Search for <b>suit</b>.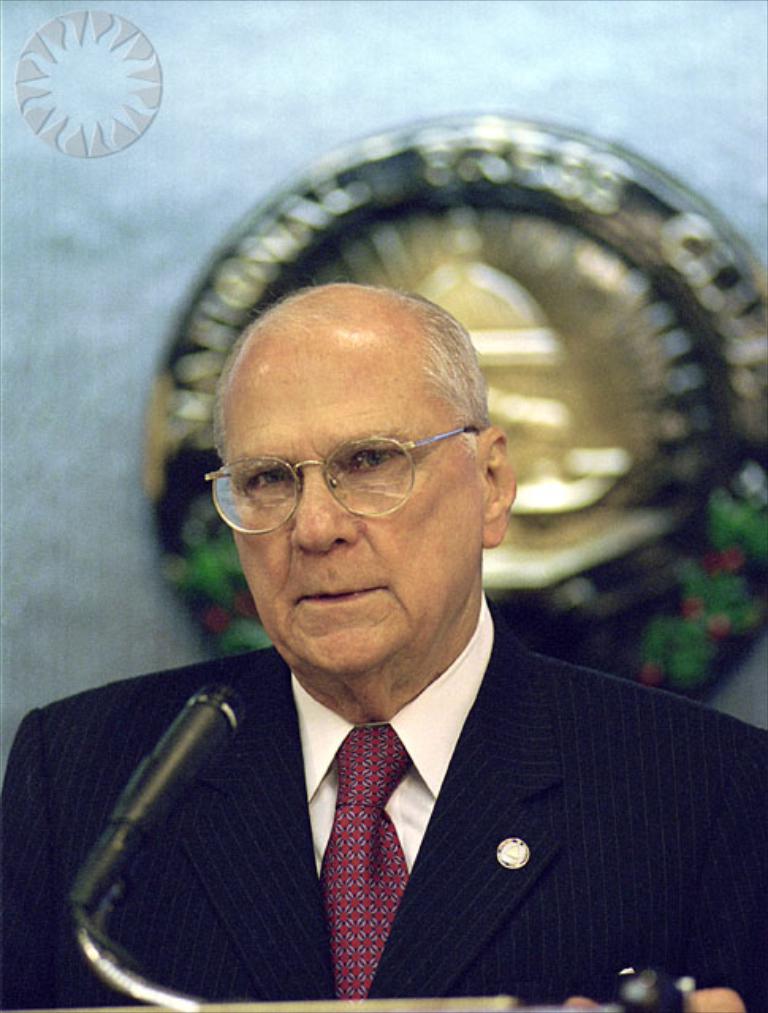
Found at x1=35 y1=617 x2=713 y2=1012.
